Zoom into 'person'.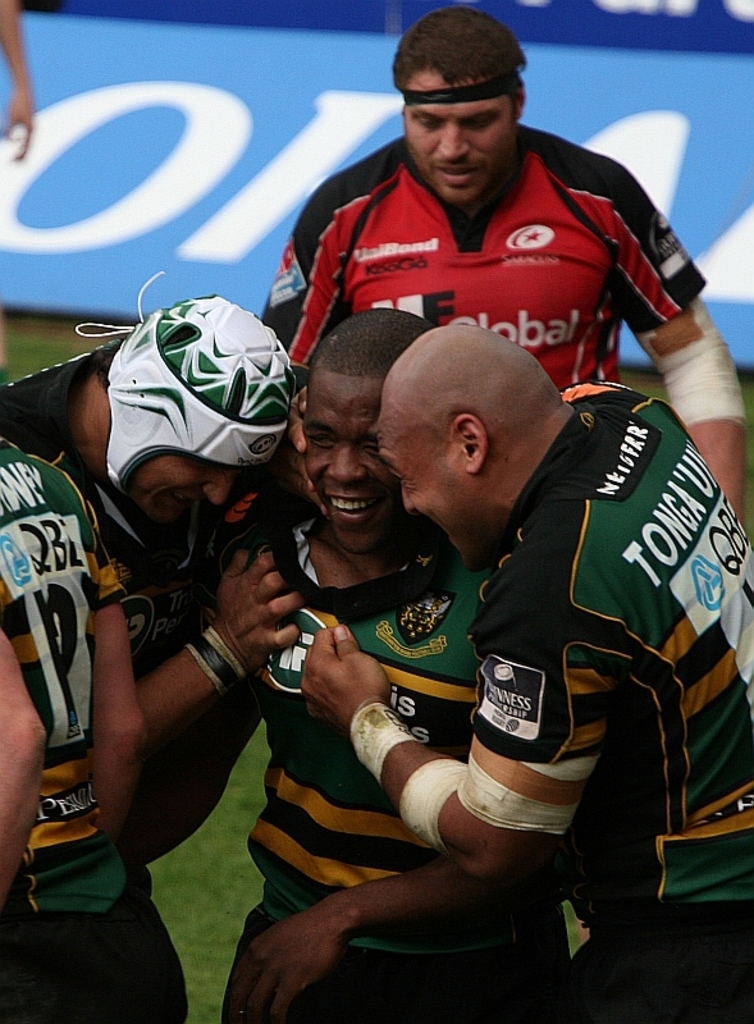
Zoom target: 0, 0, 32, 166.
